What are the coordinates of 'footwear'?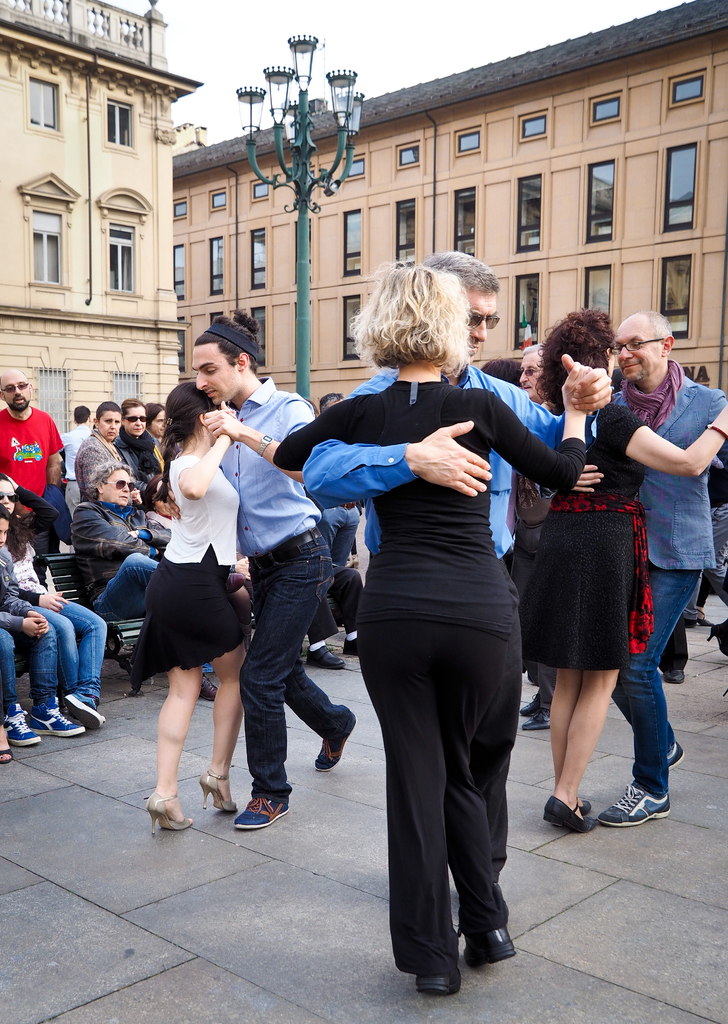
3/705/41/748.
